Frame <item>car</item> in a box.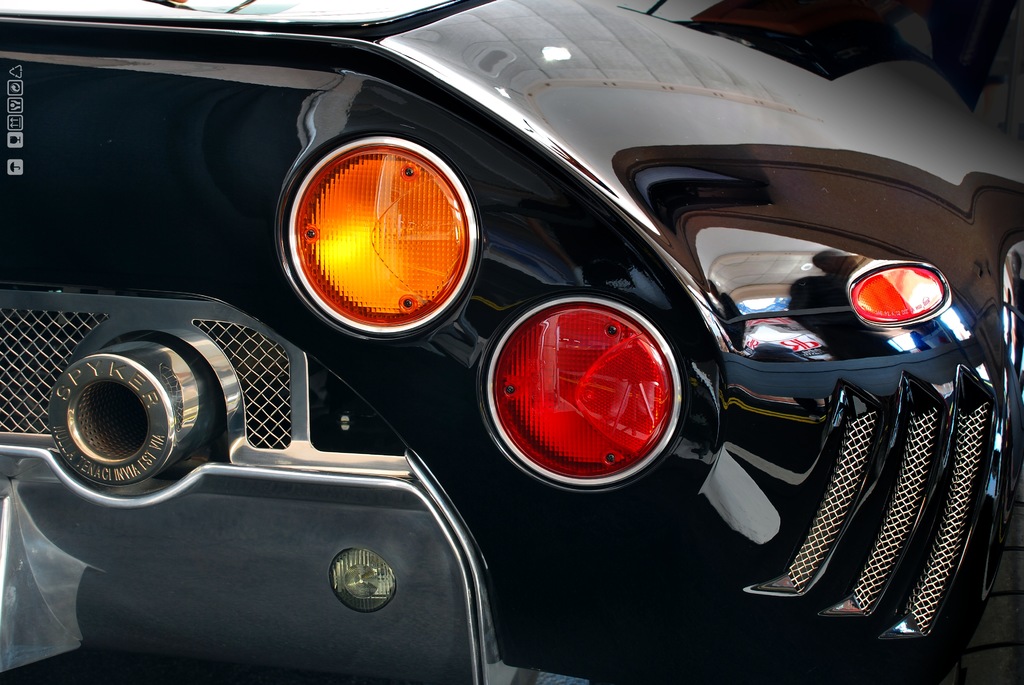
pyautogui.locateOnScreen(0, 1, 1023, 683).
